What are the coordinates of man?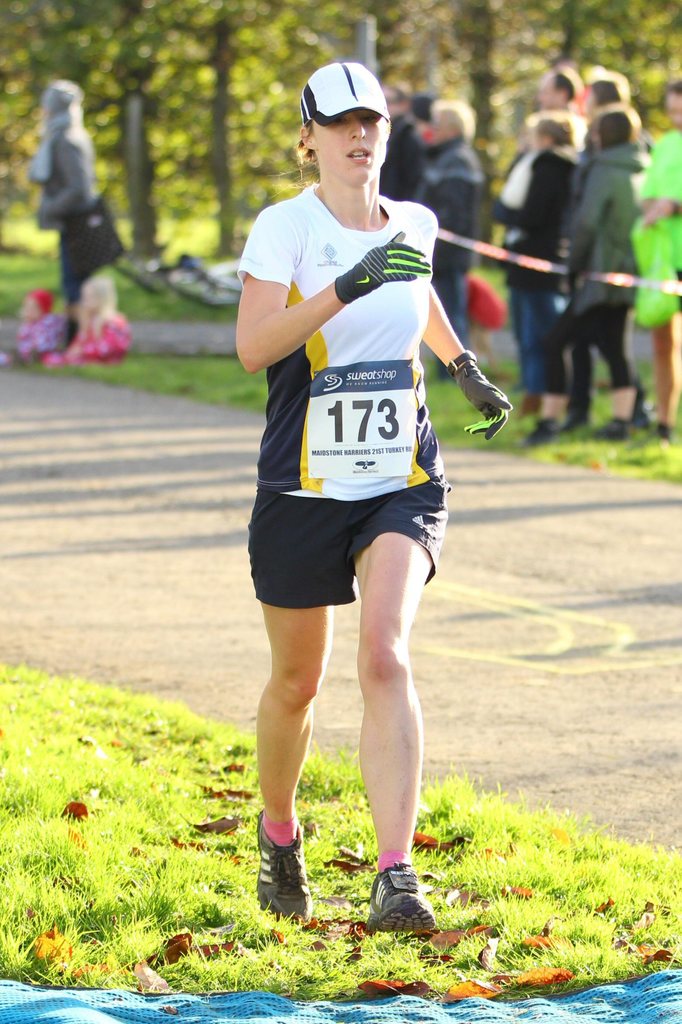
crop(531, 64, 580, 109).
